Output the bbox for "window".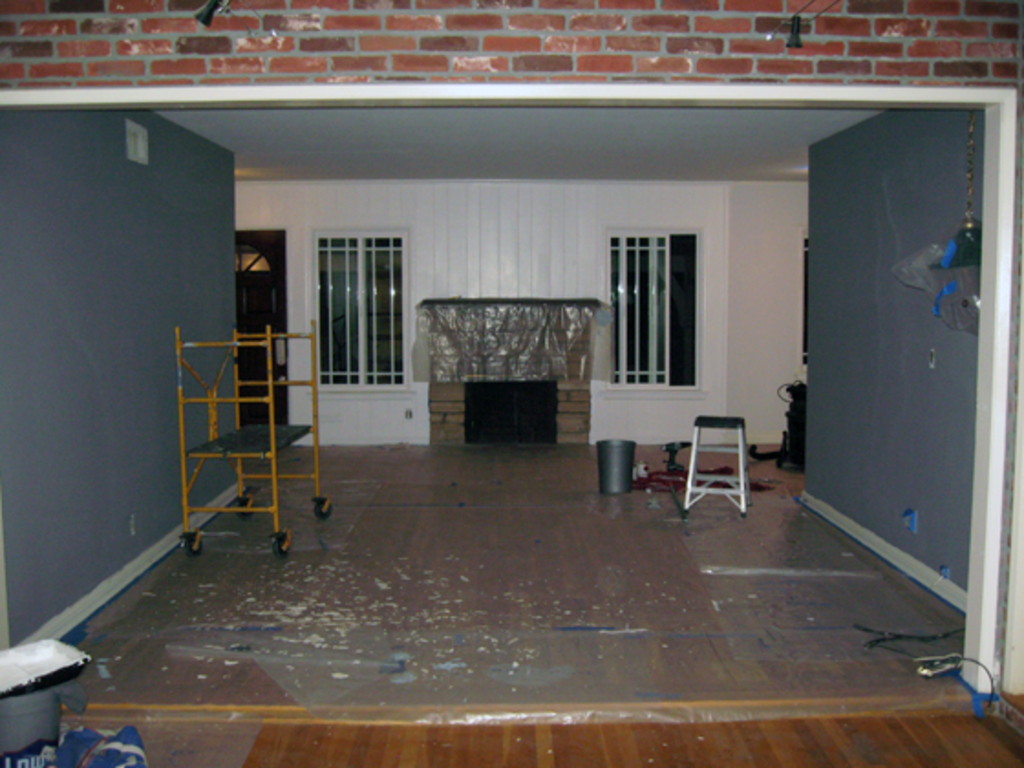
(x1=315, y1=223, x2=419, y2=391).
